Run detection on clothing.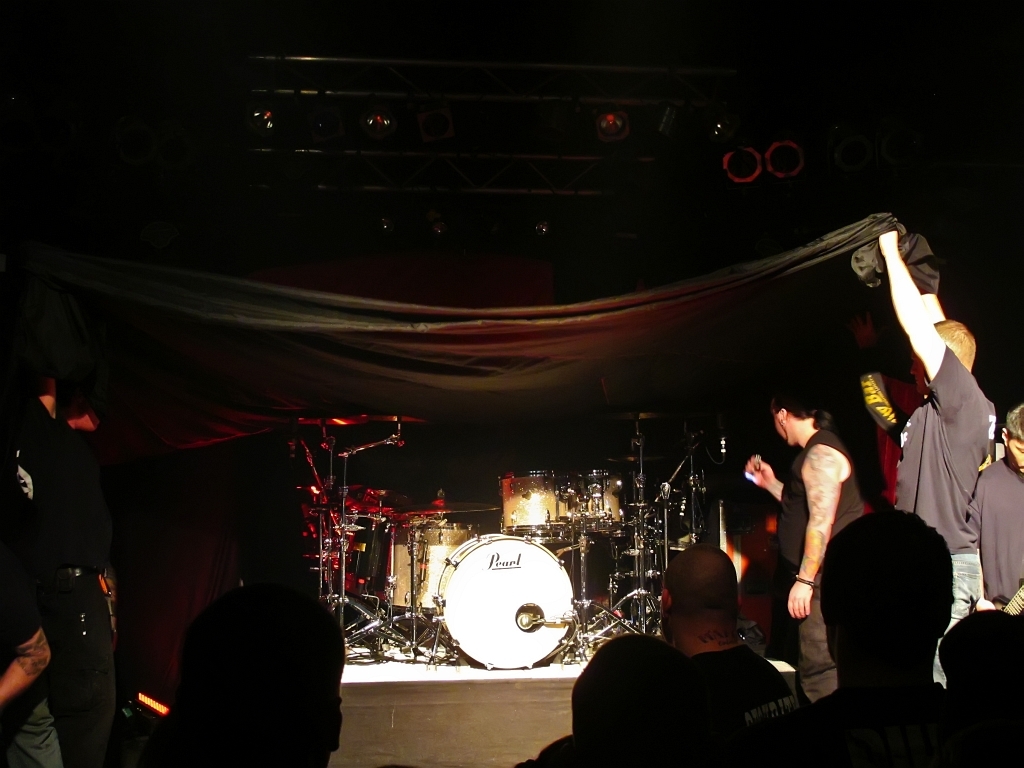
Result: box(961, 455, 1023, 620).
